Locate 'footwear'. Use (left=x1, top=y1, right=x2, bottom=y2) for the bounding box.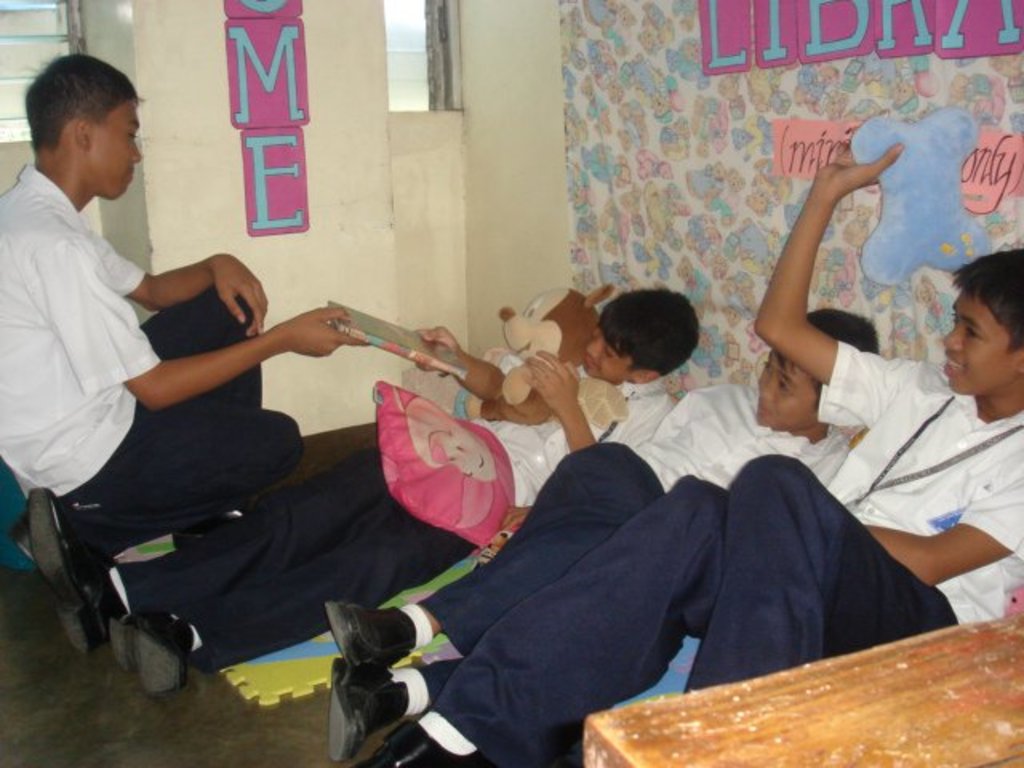
(left=304, top=576, right=438, bottom=730).
